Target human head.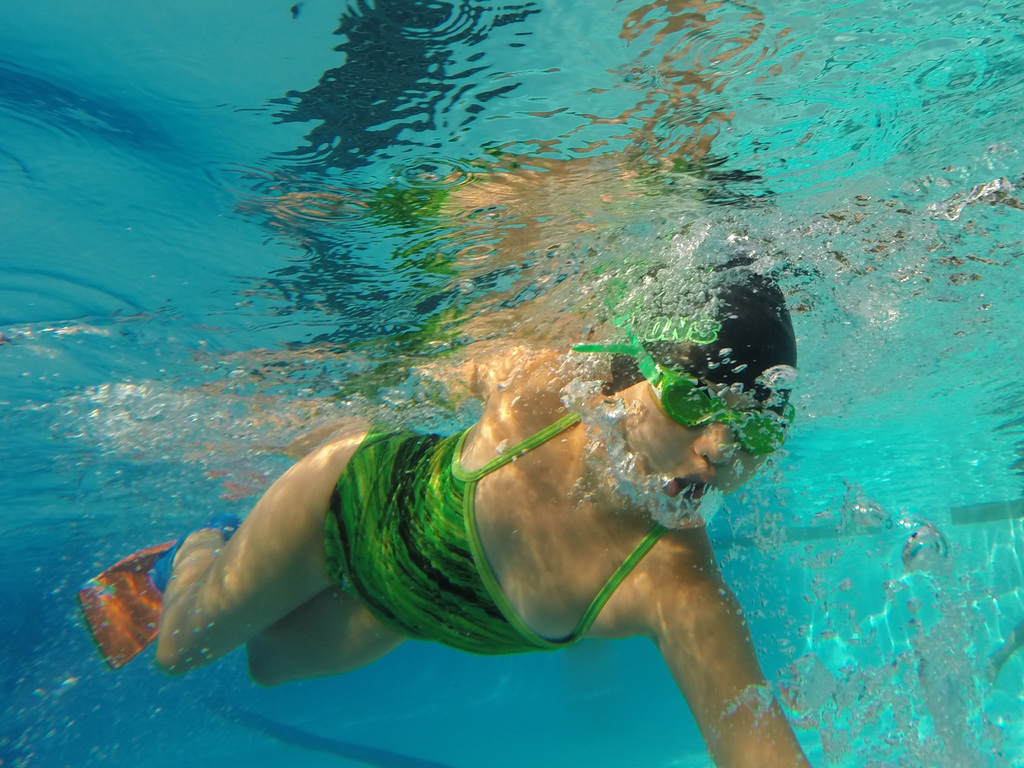
Target region: bbox(620, 277, 780, 539).
